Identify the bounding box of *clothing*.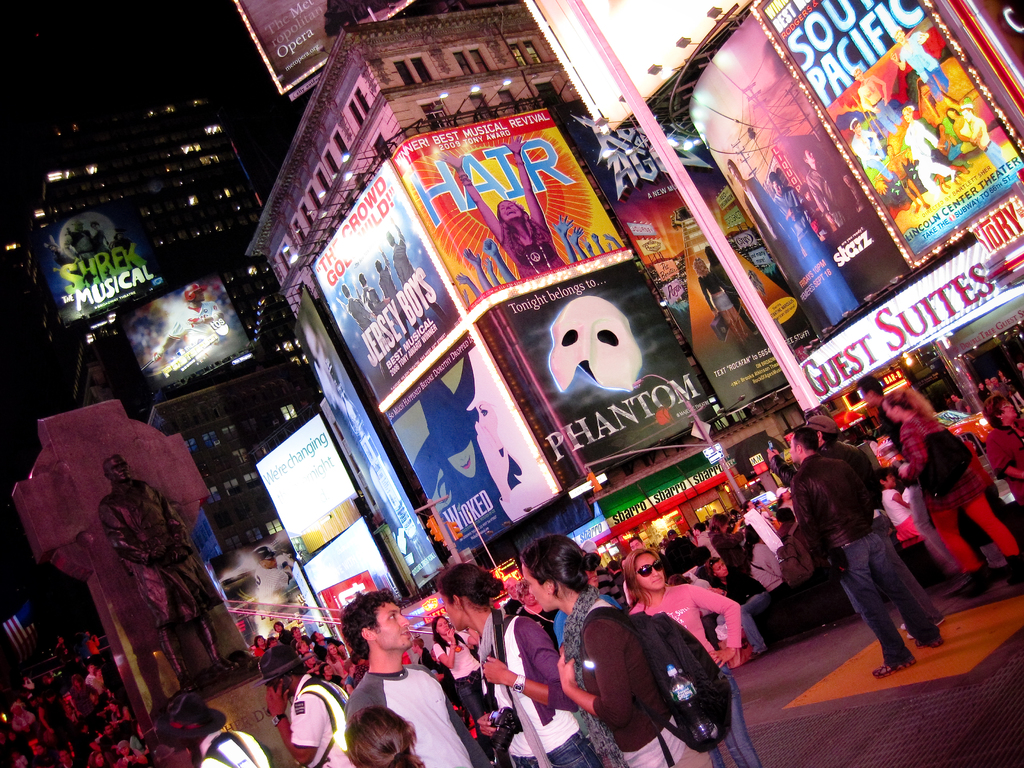
x1=96 y1=474 x2=223 y2=641.
